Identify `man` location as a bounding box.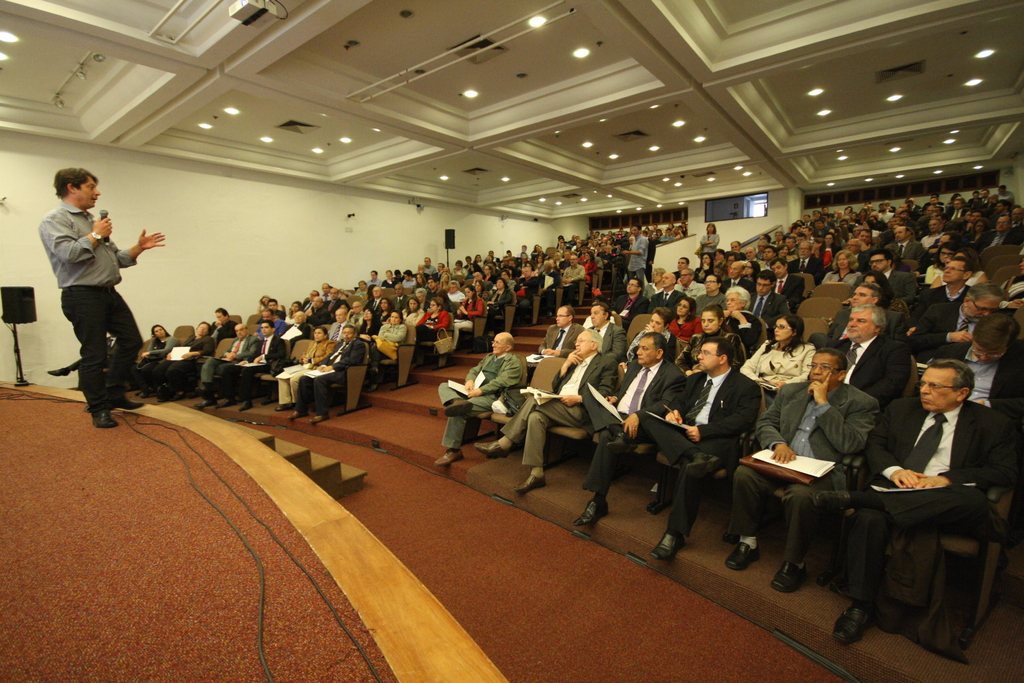
box(812, 220, 829, 235).
